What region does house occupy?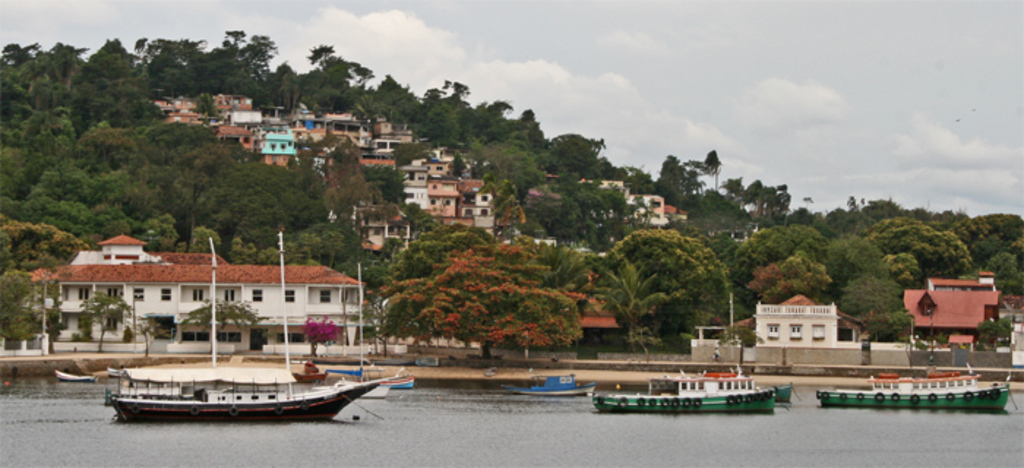
[159, 86, 500, 247].
